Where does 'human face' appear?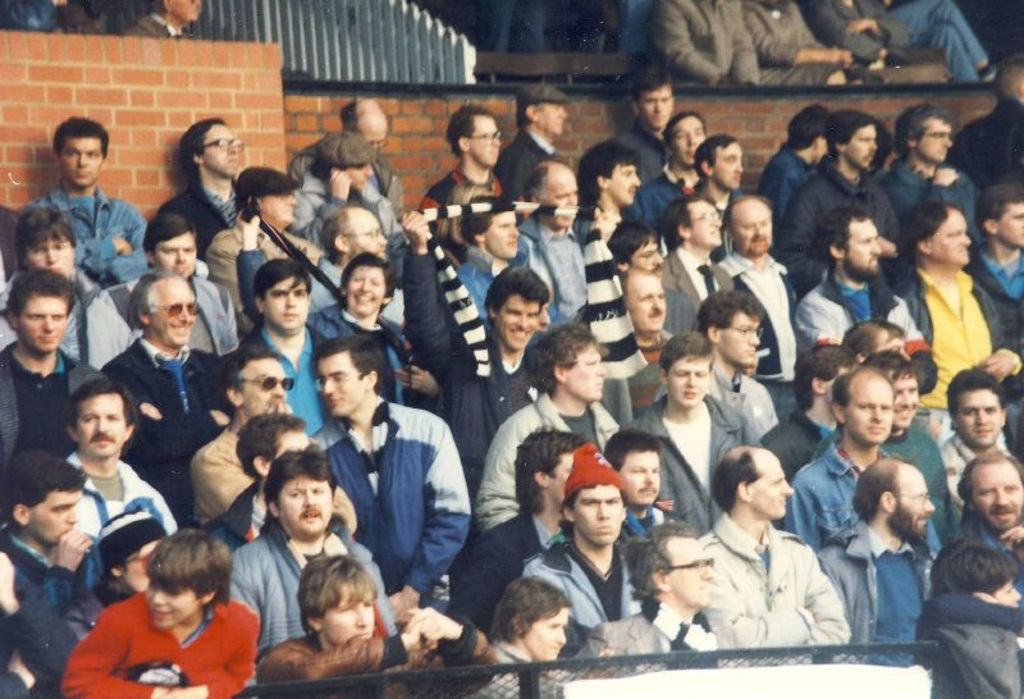
Appears at rect(677, 109, 705, 166).
